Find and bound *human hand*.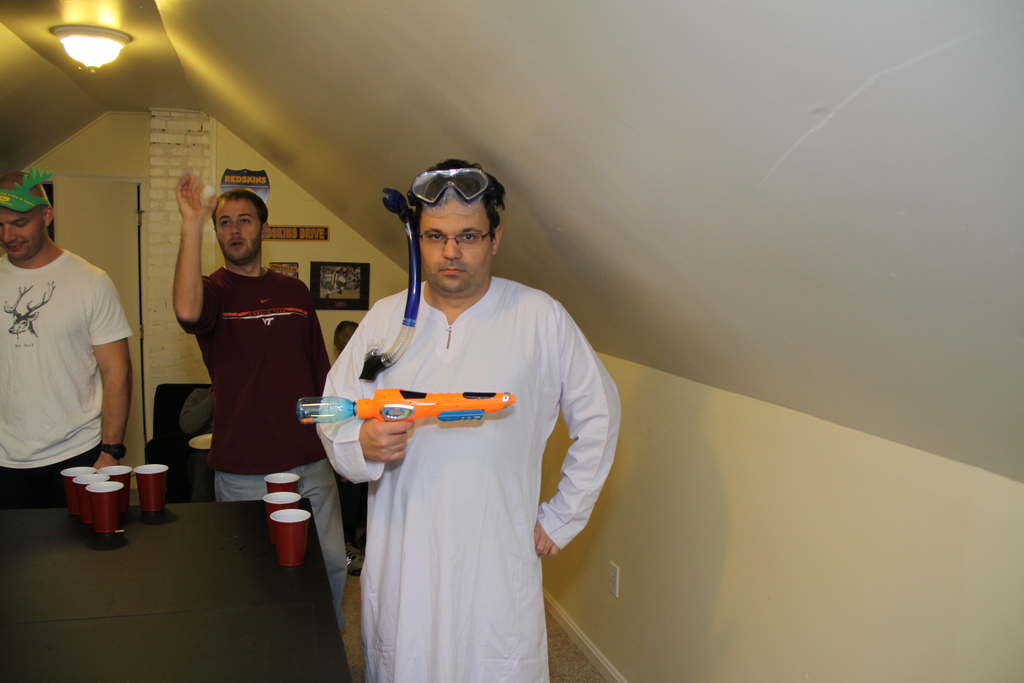
Bound: region(360, 410, 413, 461).
